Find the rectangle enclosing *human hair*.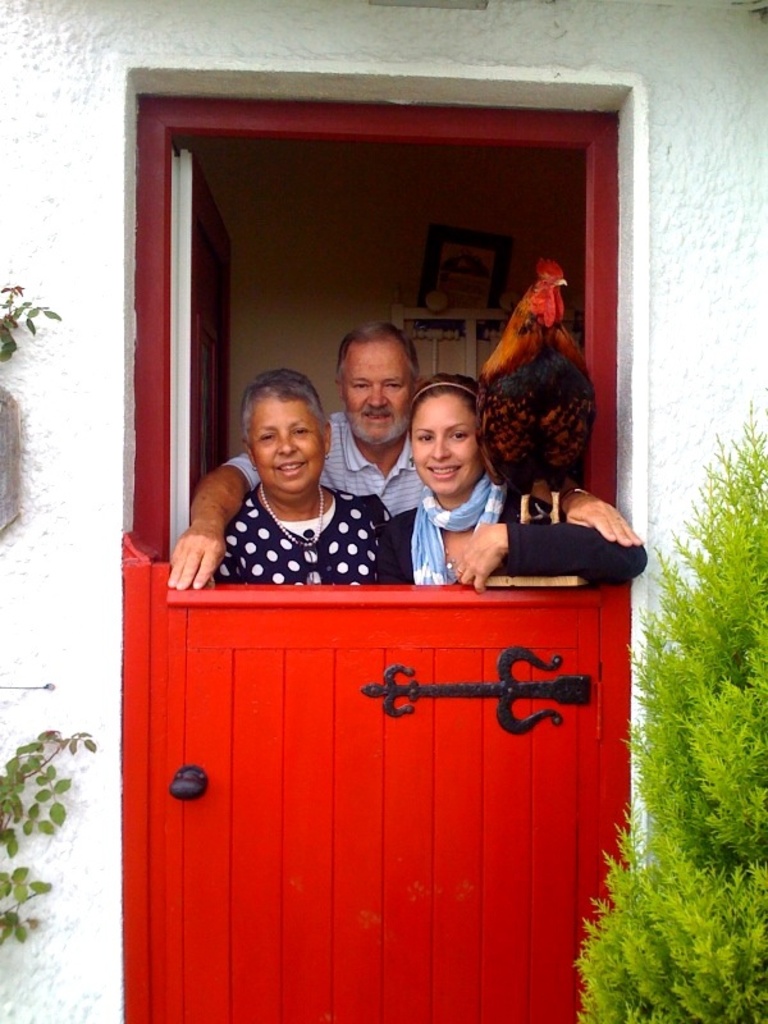
{"left": 410, "top": 369, "right": 486, "bottom": 422}.
